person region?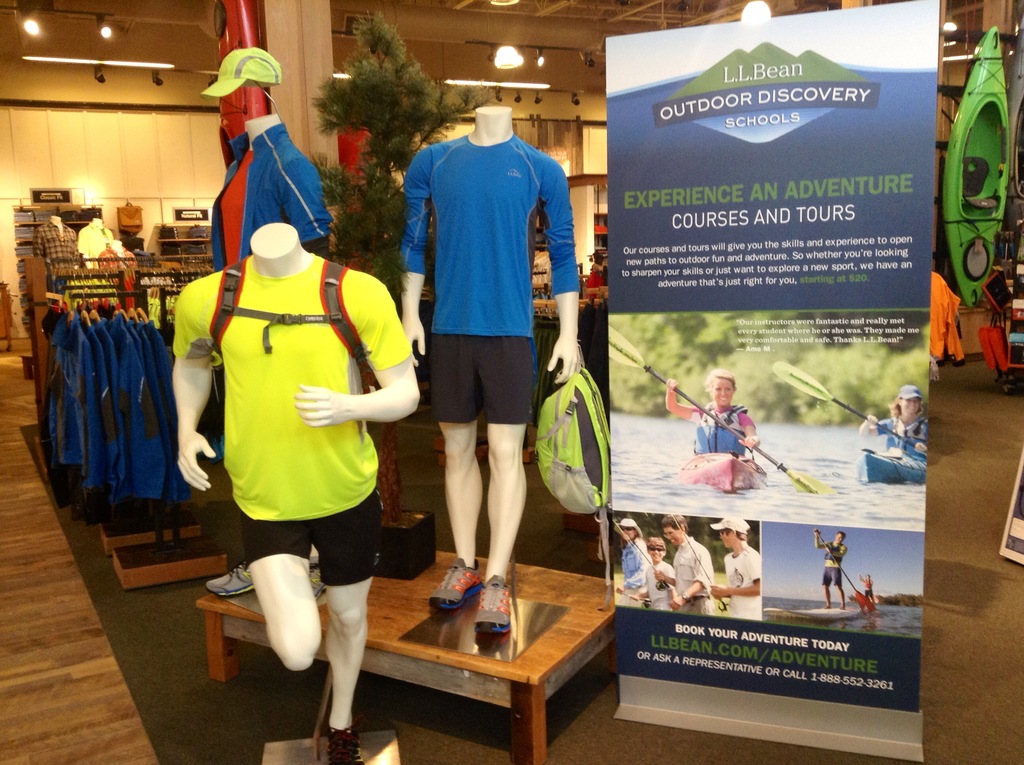
(393, 102, 579, 648)
